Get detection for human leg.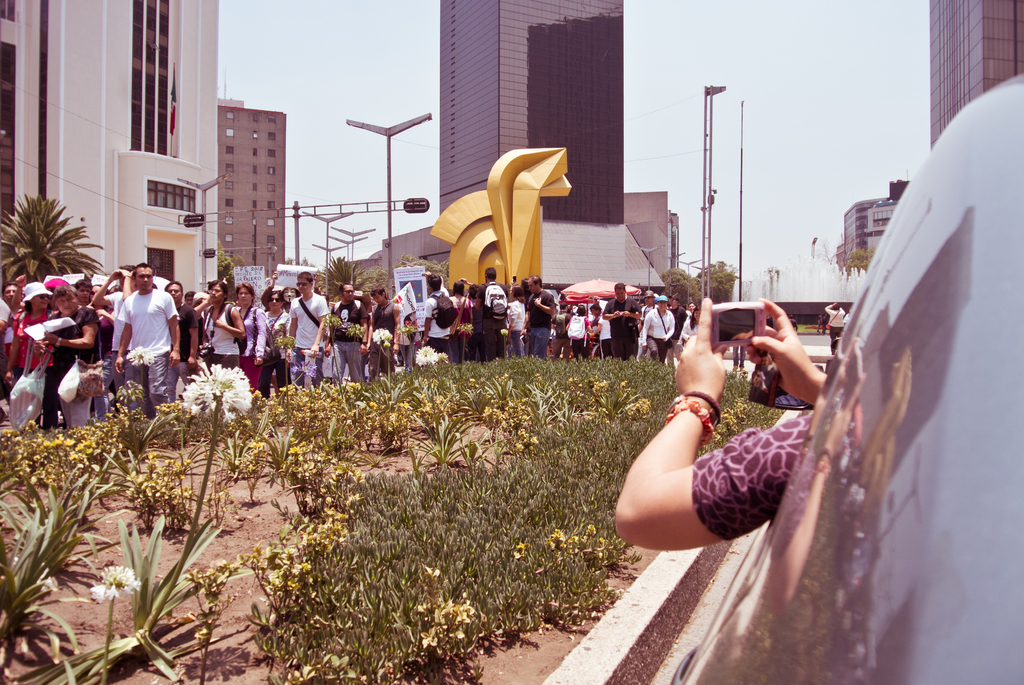
Detection: pyautogui.locateOnScreen(612, 335, 624, 359).
